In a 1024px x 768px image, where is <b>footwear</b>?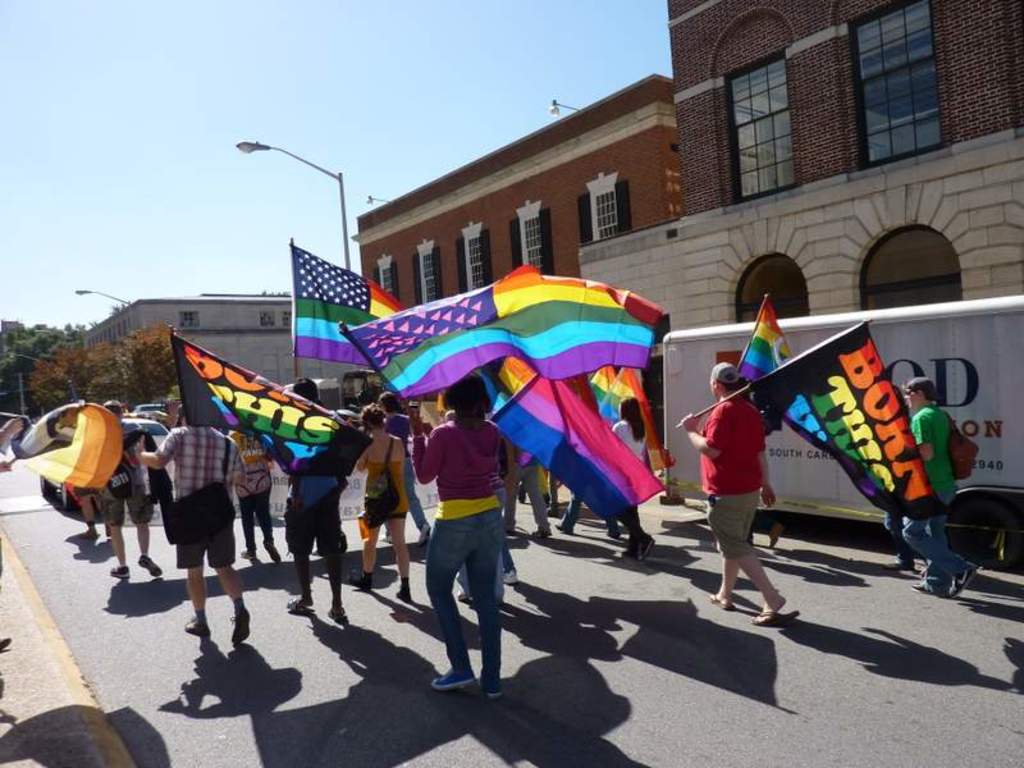
l=607, t=531, r=617, b=544.
